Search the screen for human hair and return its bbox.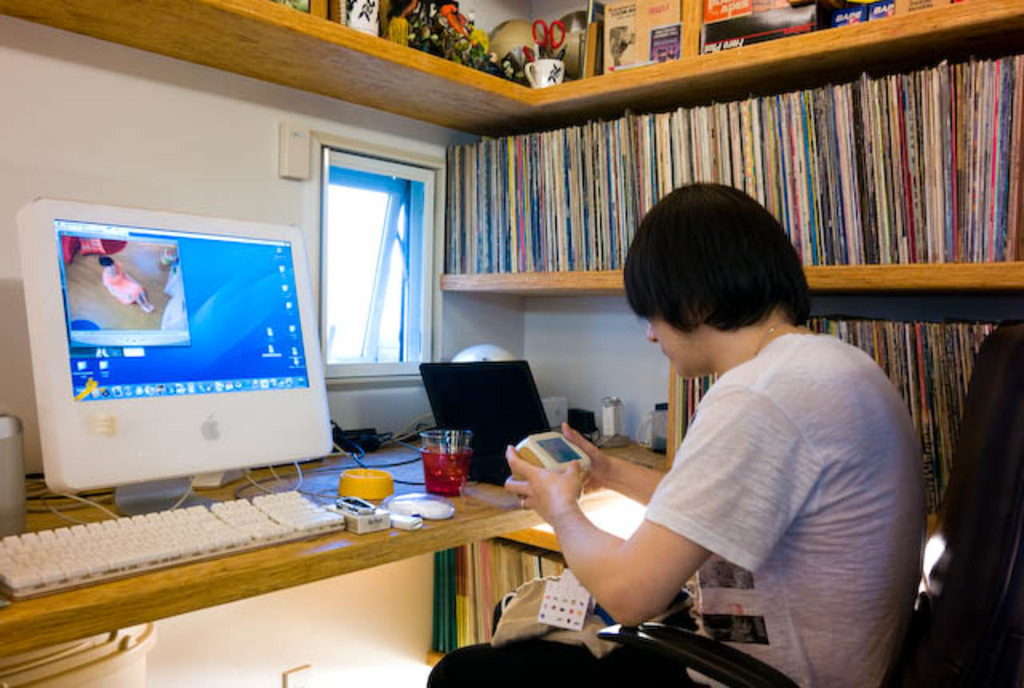
Found: locate(621, 184, 805, 365).
